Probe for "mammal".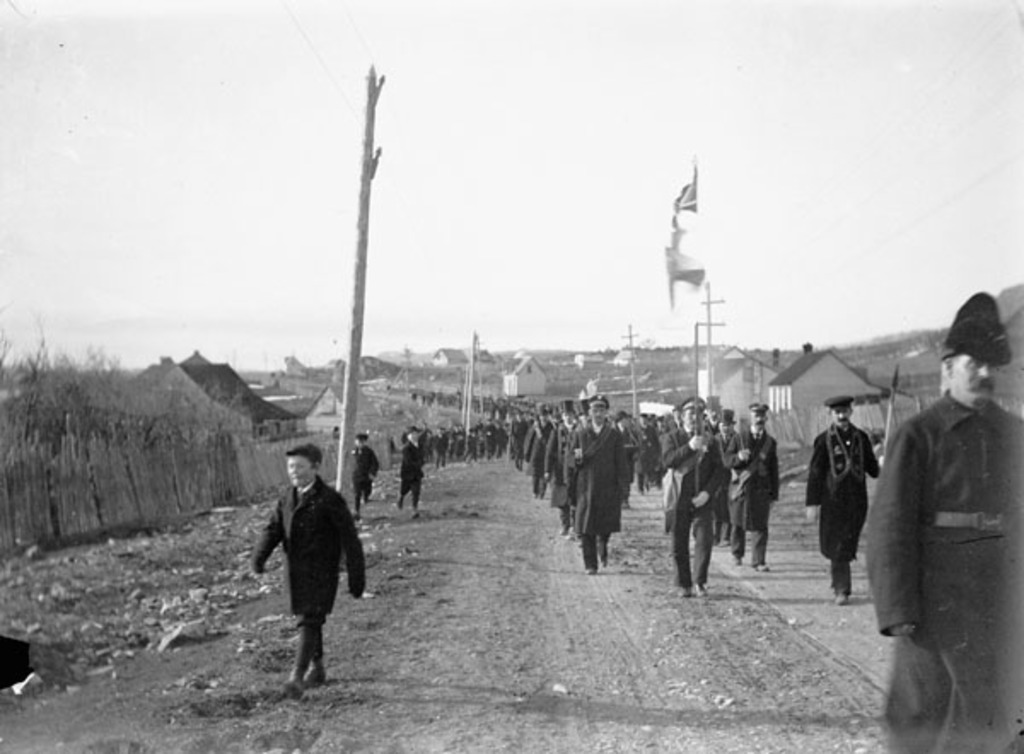
Probe result: l=865, t=297, r=1022, b=752.
